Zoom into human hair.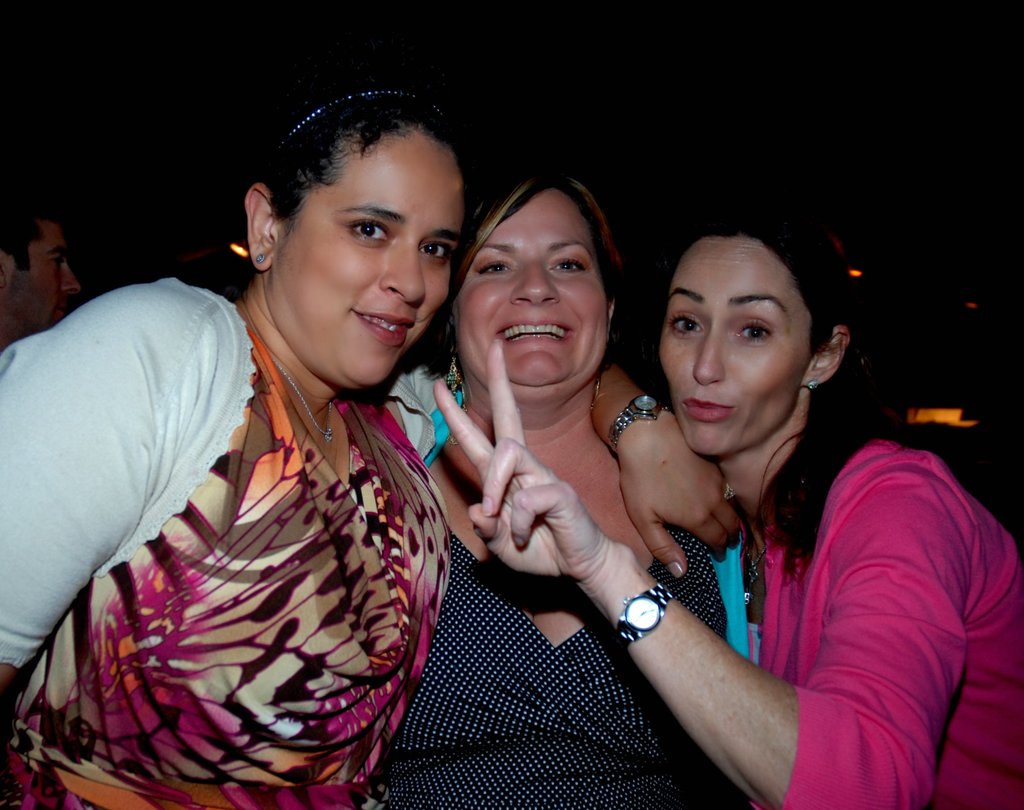
Zoom target: 434, 168, 628, 352.
